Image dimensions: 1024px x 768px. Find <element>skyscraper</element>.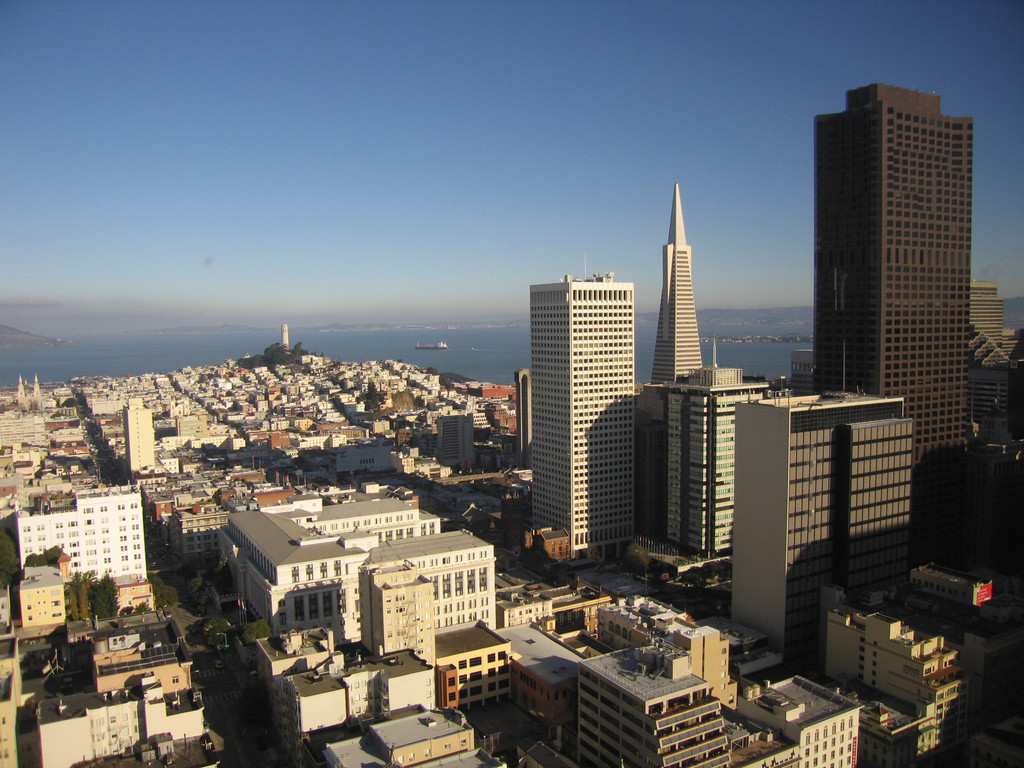
(518,228,658,580).
